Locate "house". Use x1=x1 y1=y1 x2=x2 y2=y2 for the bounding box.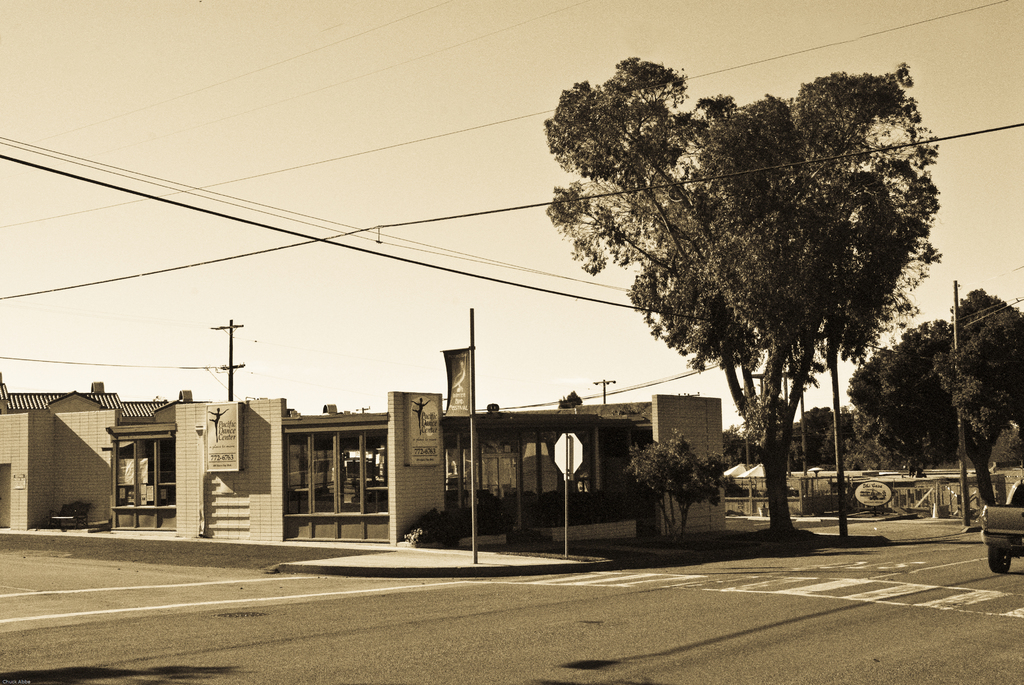
x1=0 y1=373 x2=721 y2=552.
